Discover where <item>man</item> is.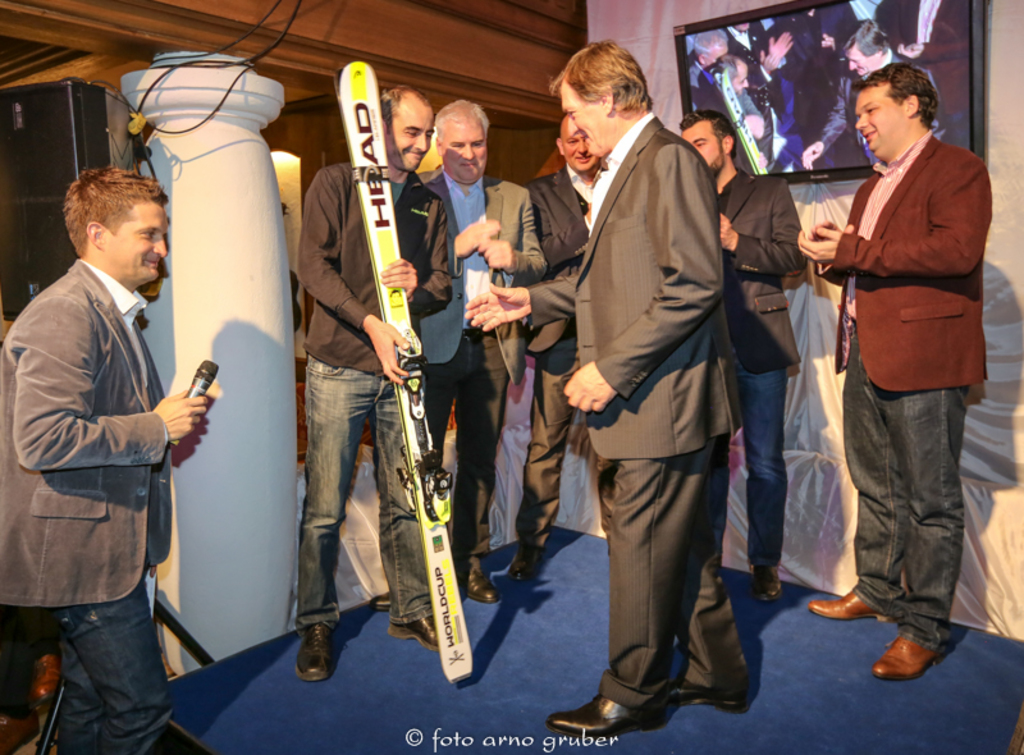
Discovered at detection(517, 113, 609, 595).
